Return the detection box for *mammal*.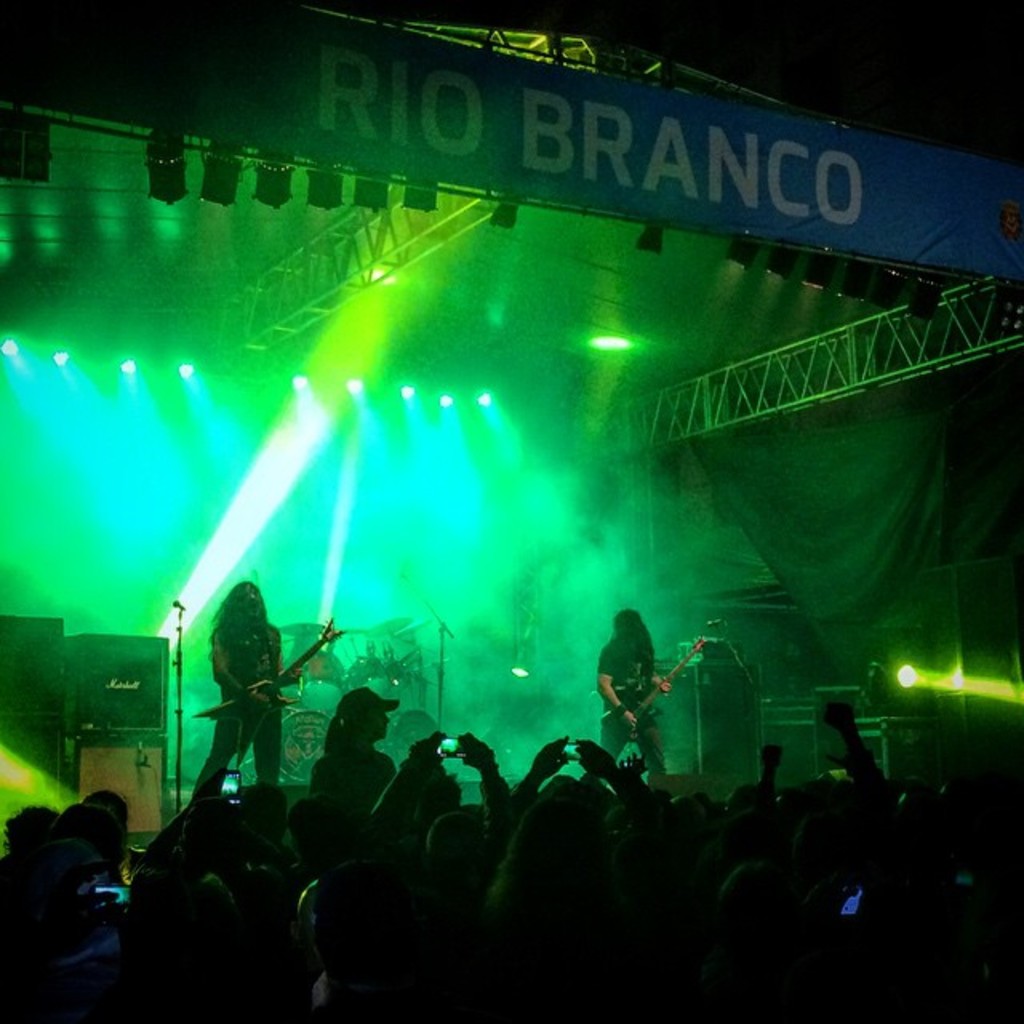
region(195, 582, 293, 776).
